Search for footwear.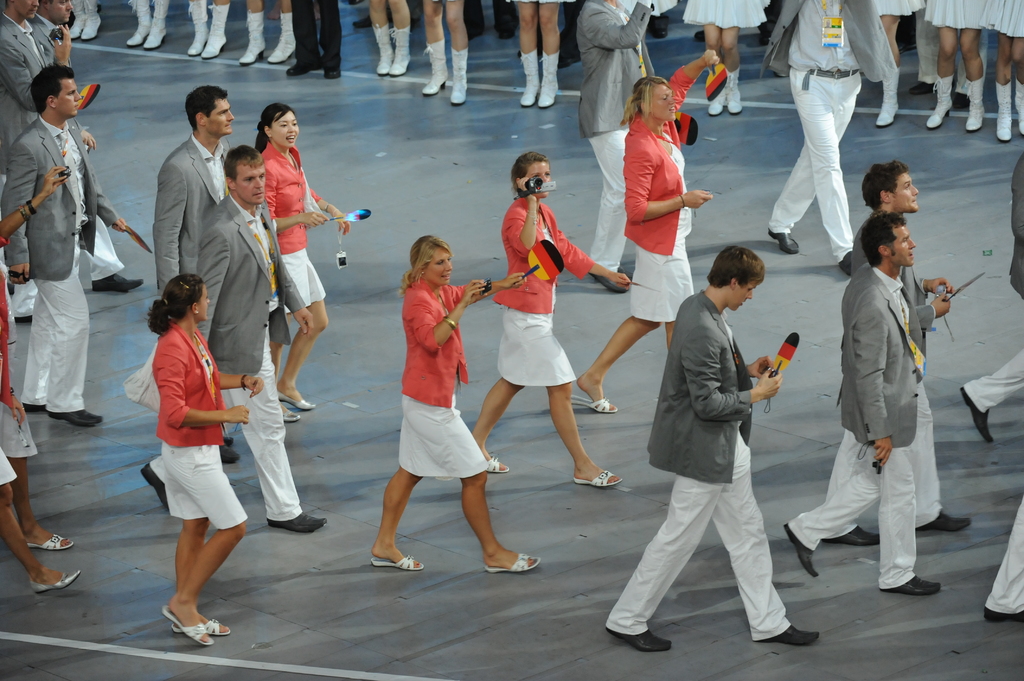
Found at pyautogui.locateOnScreen(28, 569, 83, 598).
